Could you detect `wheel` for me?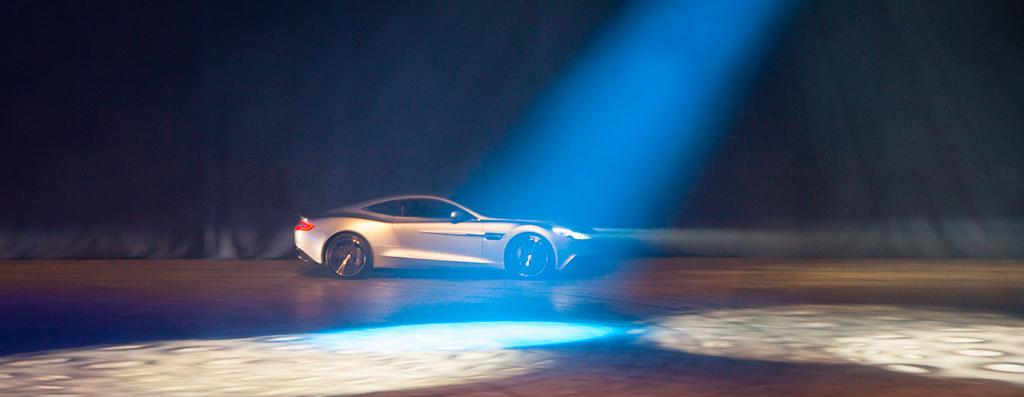
Detection result: 505,231,549,283.
